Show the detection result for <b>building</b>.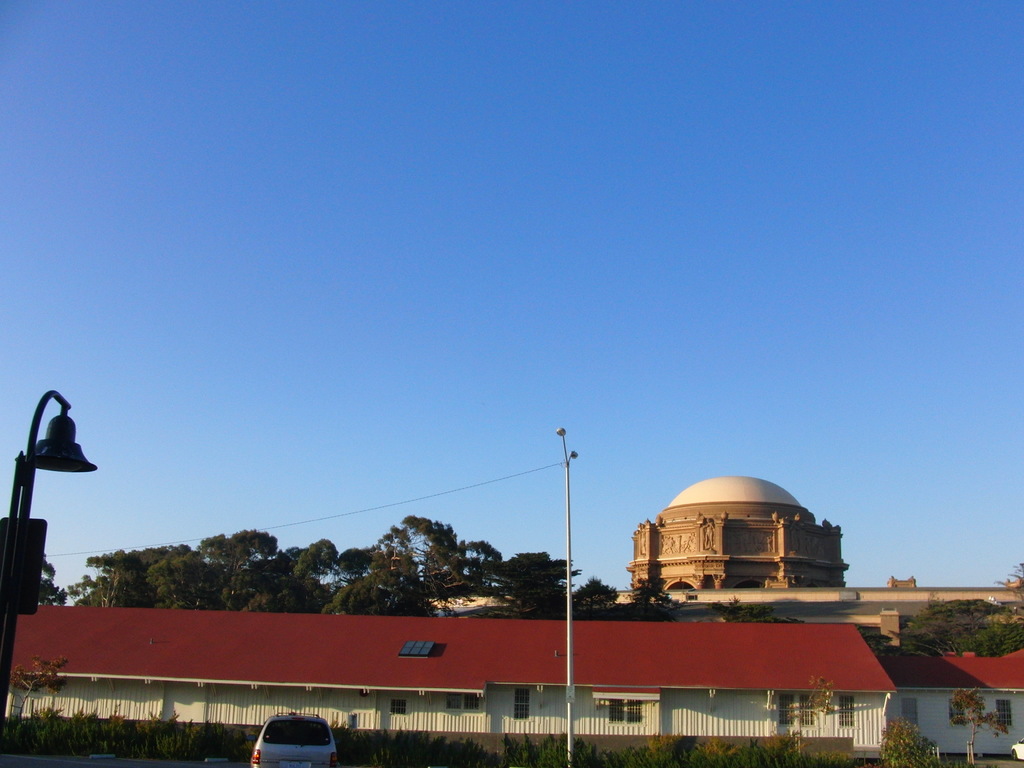
select_region(627, 474, 846, 597).
